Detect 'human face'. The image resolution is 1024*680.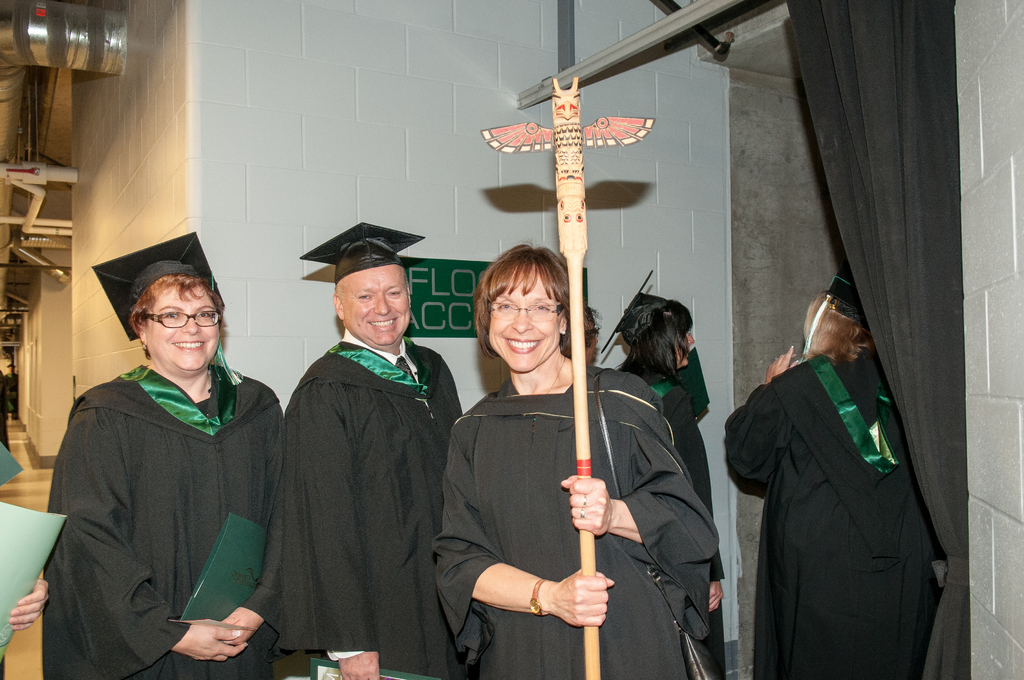
(x1=349, y1=265, x2=409, y2=343).
